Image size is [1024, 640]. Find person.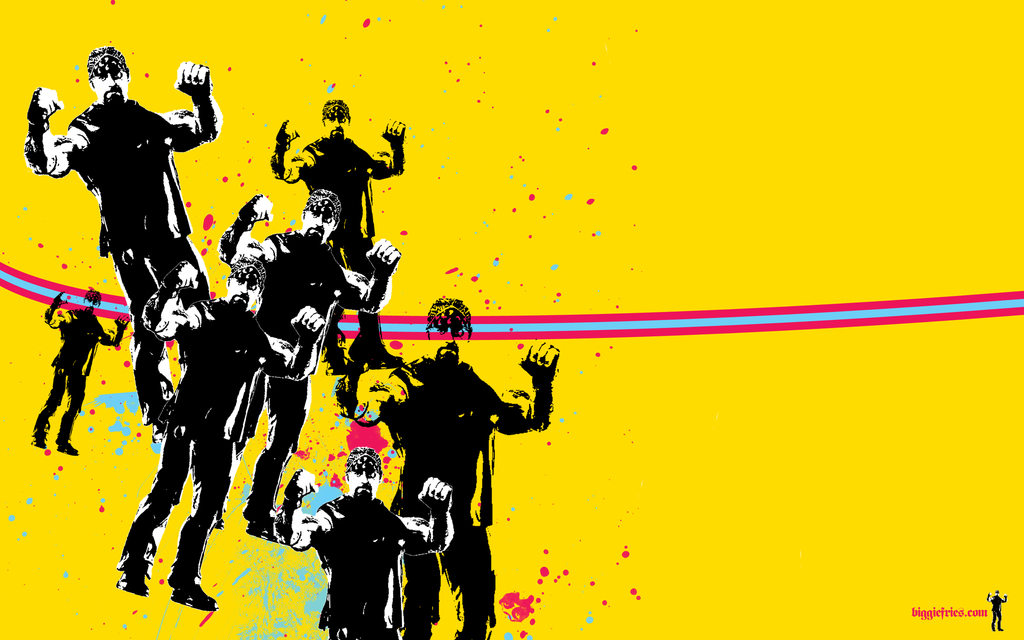
locate(29, 46, 209, 342).
